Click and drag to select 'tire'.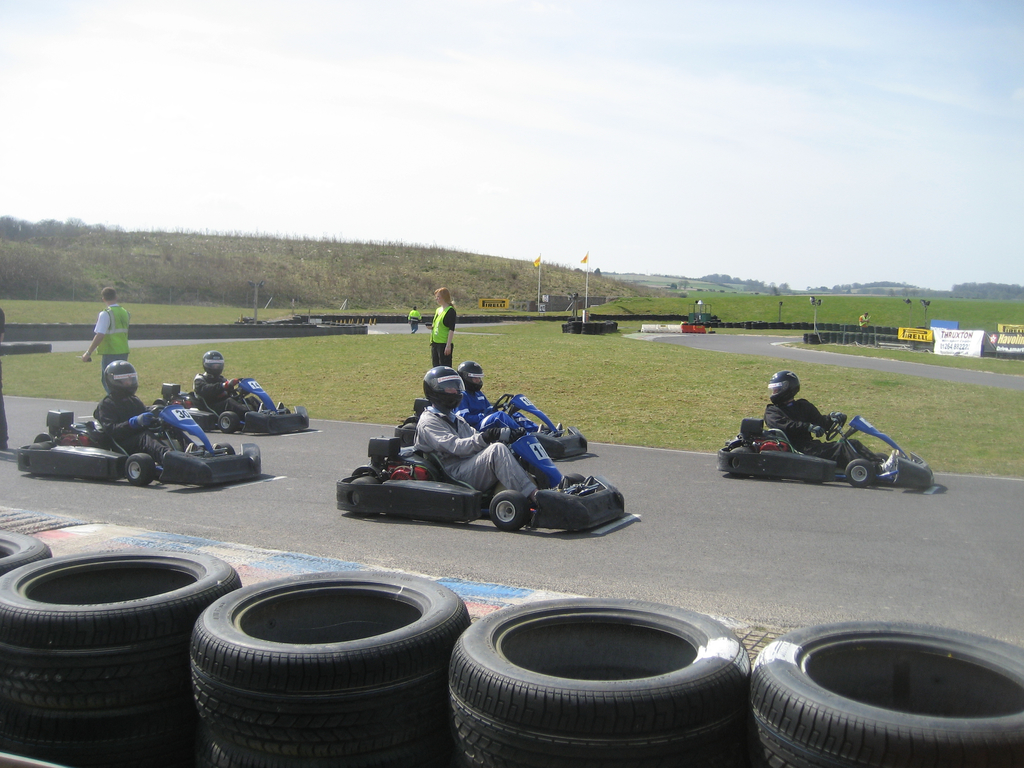
Selection: l=33, t=433, r=53, b=445.
